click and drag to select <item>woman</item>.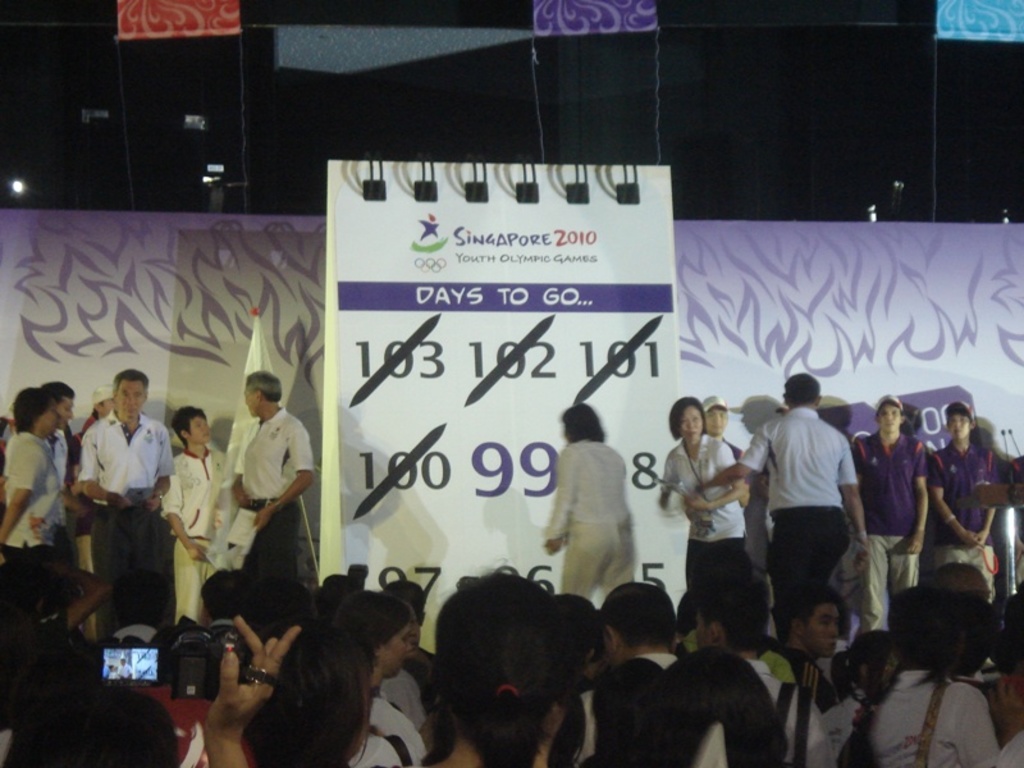
Selection: 669,399,769,664.
